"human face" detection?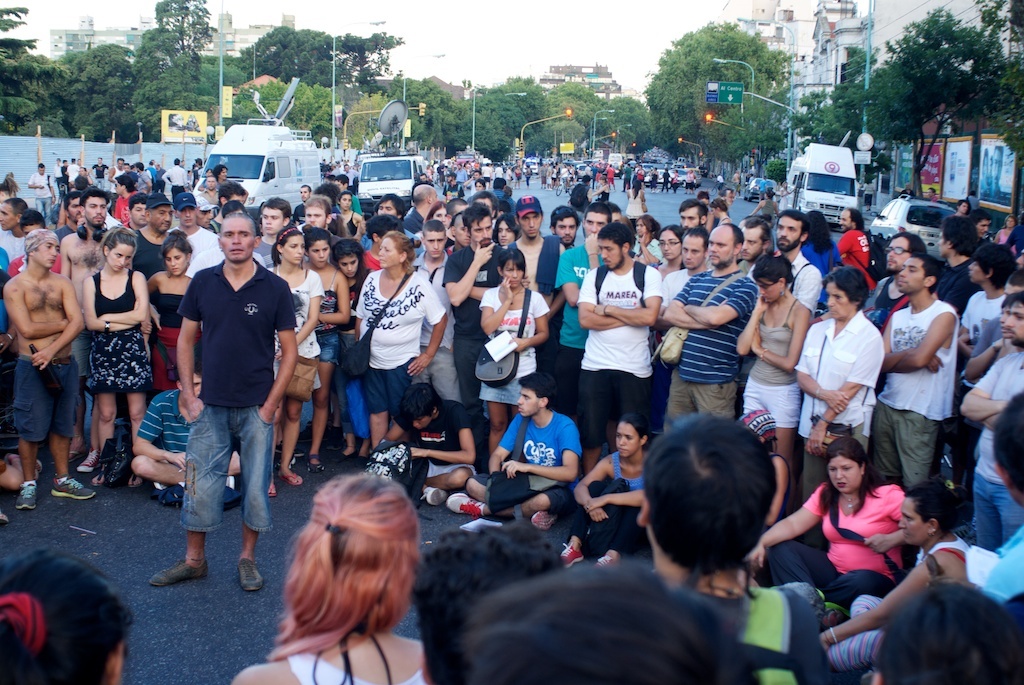
pyautogui.locateOnScreen(582, 213, 608, 234)
